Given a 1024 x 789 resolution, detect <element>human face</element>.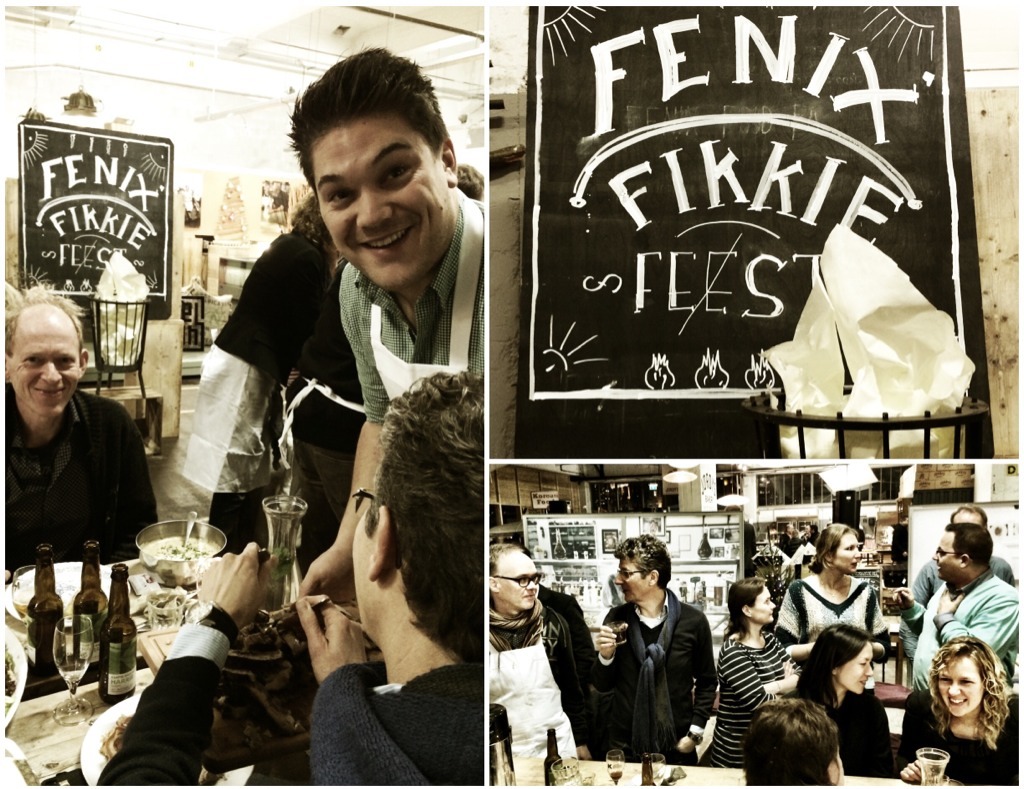
[938,653,986,717].
